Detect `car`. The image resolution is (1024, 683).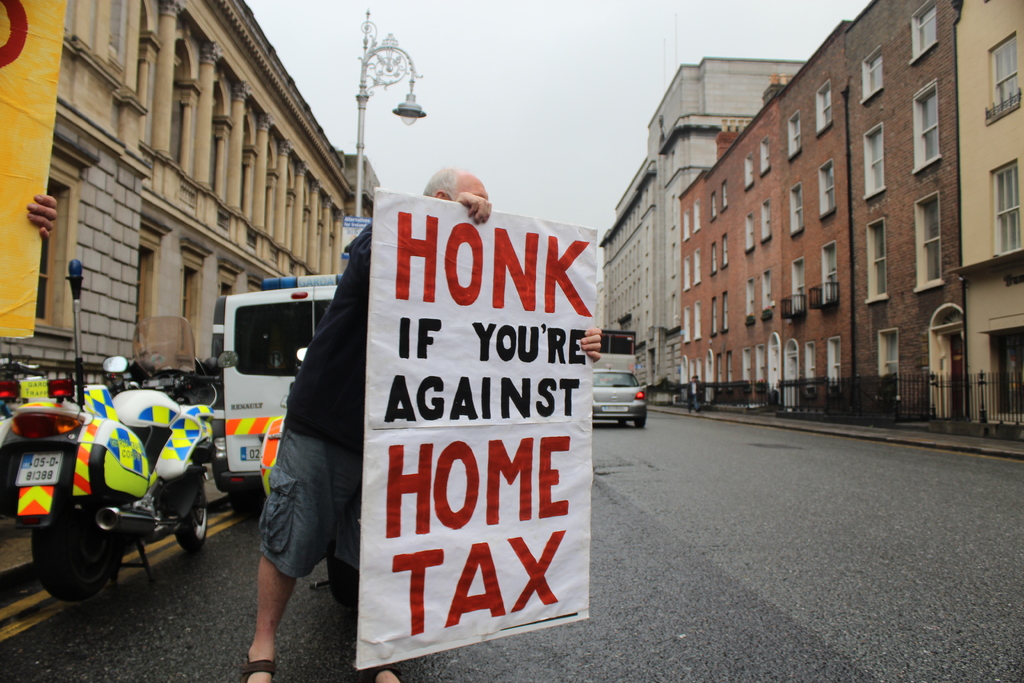
bbox=[591, 366, 649, 429].
